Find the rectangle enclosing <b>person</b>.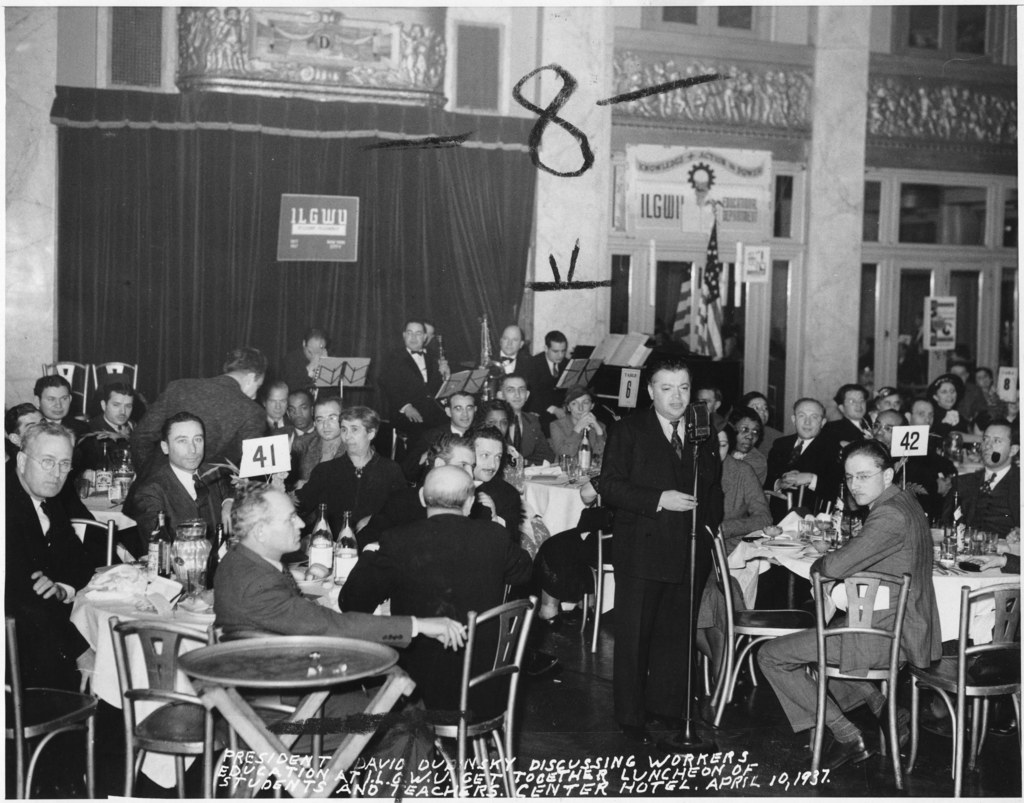
BBox(606, 323, 725, 746).
